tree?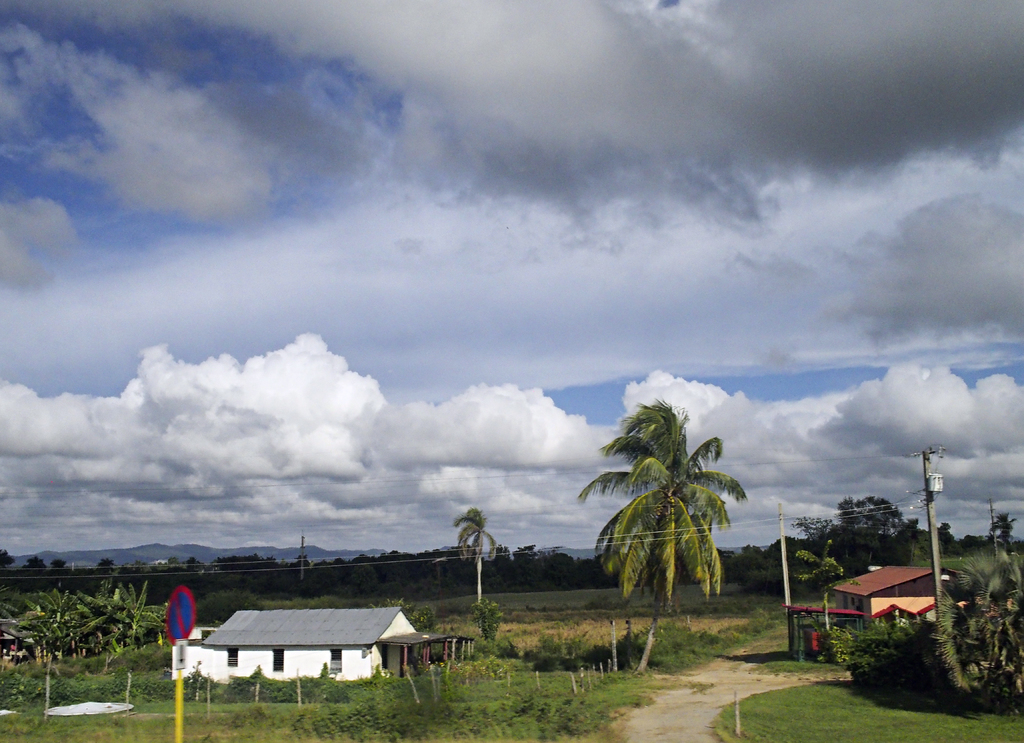
44:562:60:579
